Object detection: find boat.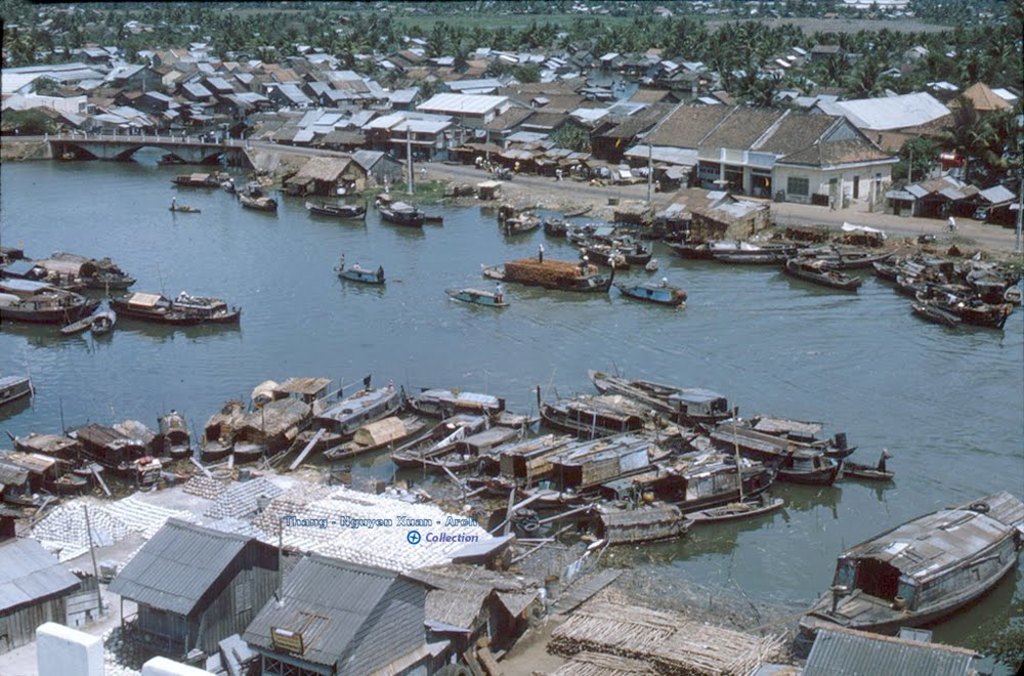
bbox(0, 374, 39, 404).
